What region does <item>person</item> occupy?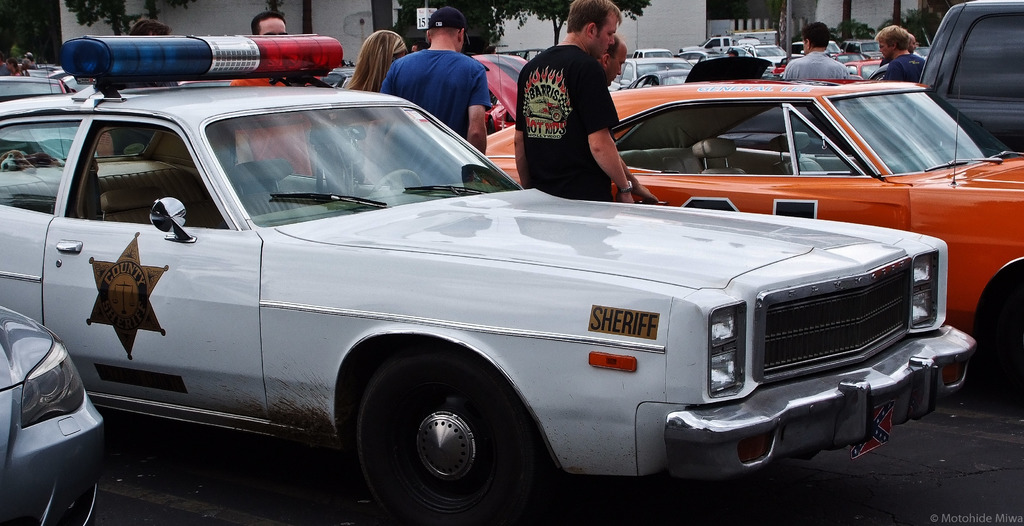
513/0/638/203.
